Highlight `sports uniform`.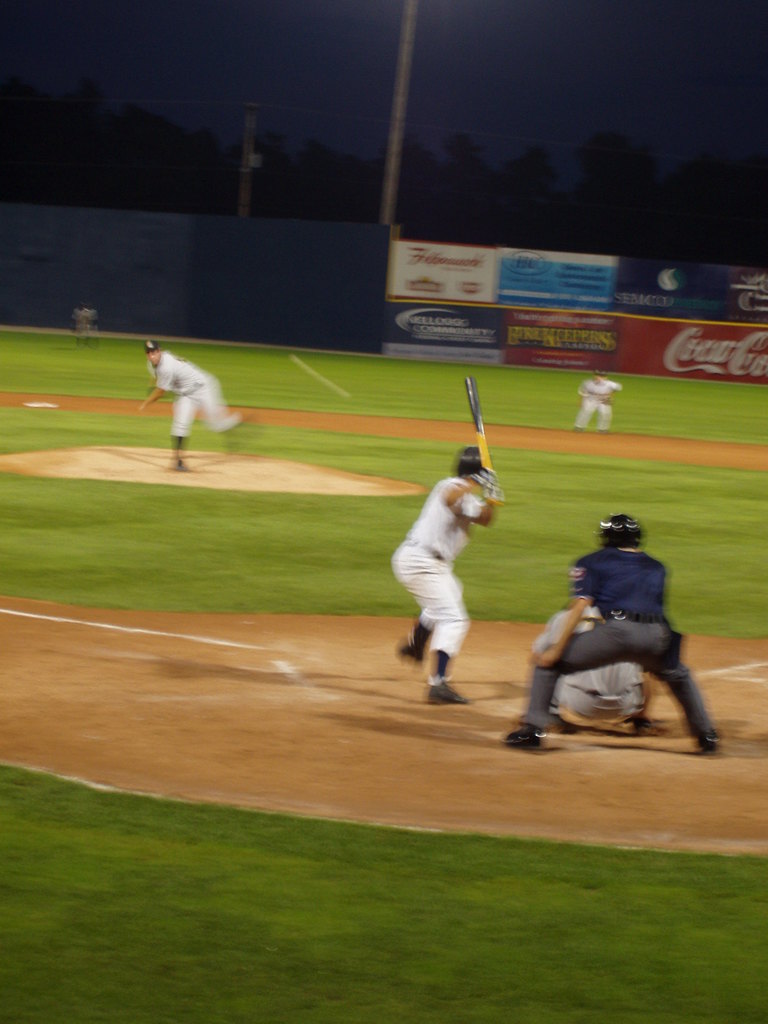
Highlighted region: rect(390, 445, 502, 707).
